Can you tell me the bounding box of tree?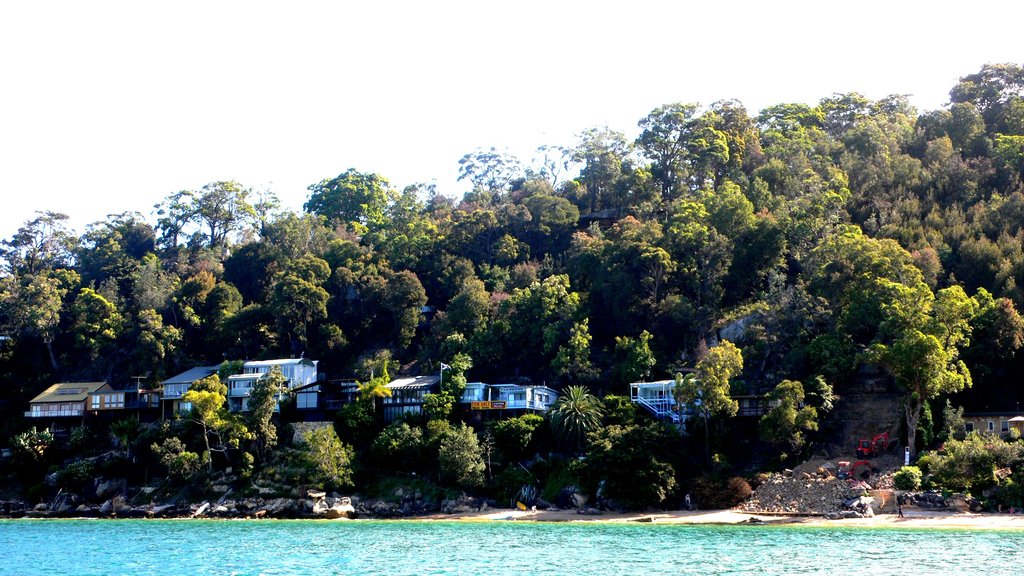
{"left": 570, "top": 123, "right": 636, "bottom": 173}.
